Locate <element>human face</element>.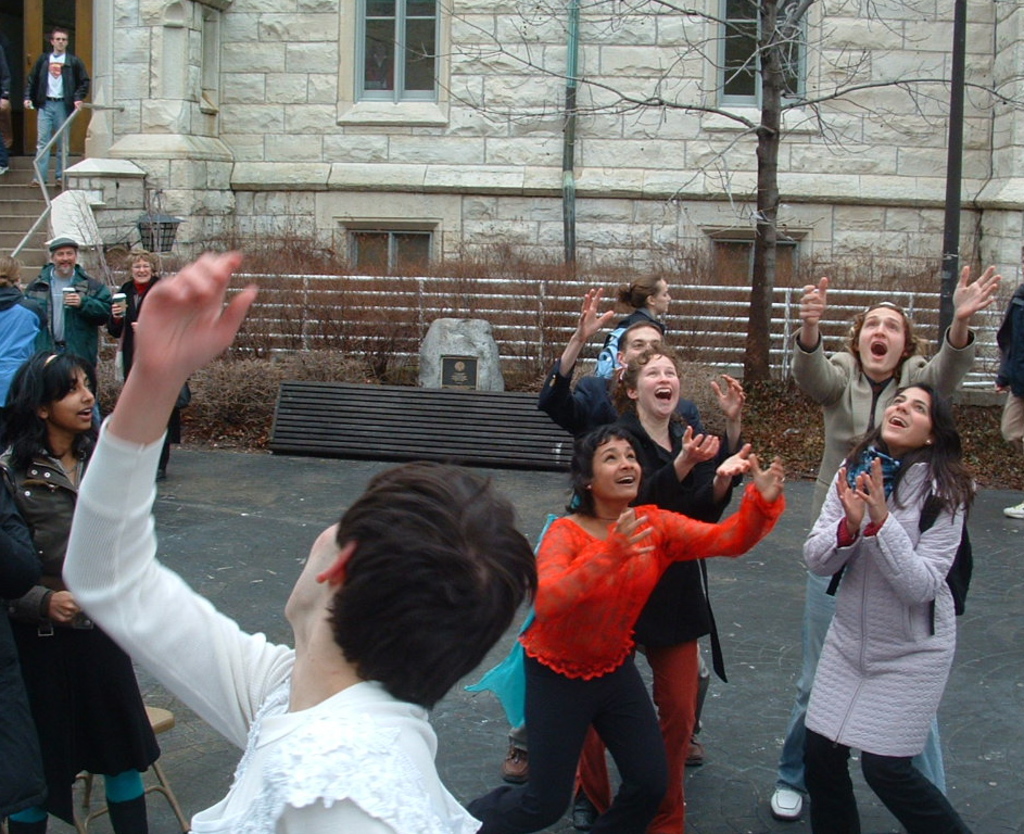
Bounding box: left=50, top=366, right=97, bottom=427.
